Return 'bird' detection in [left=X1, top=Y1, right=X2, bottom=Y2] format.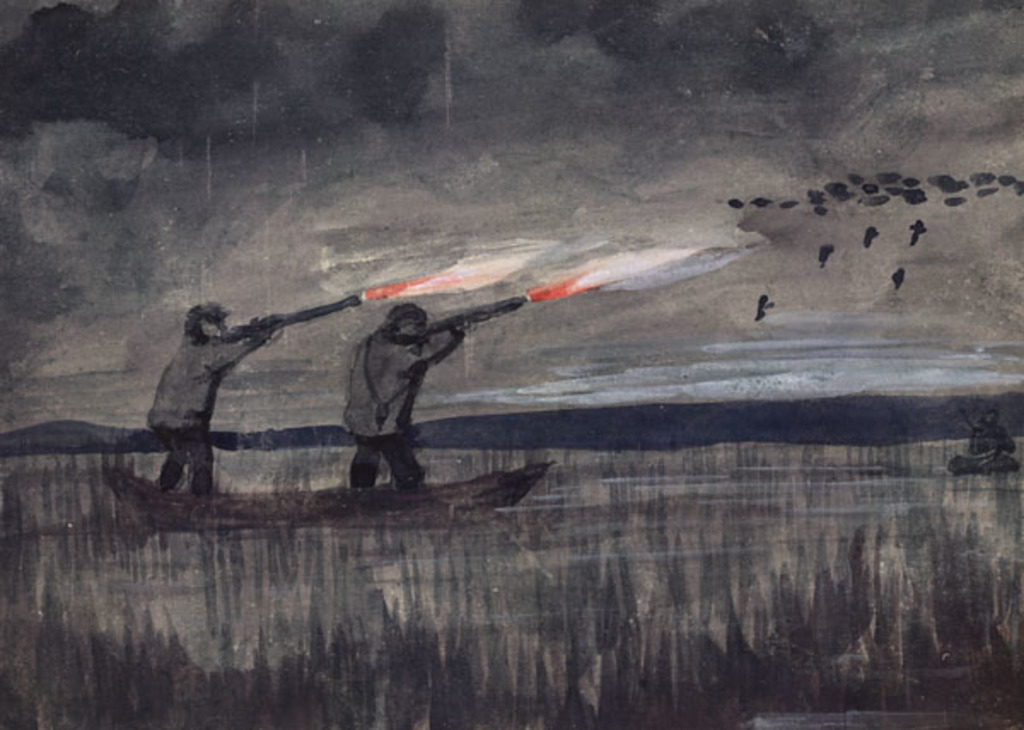
[left=754, top=292, right=775, bottom=322].
